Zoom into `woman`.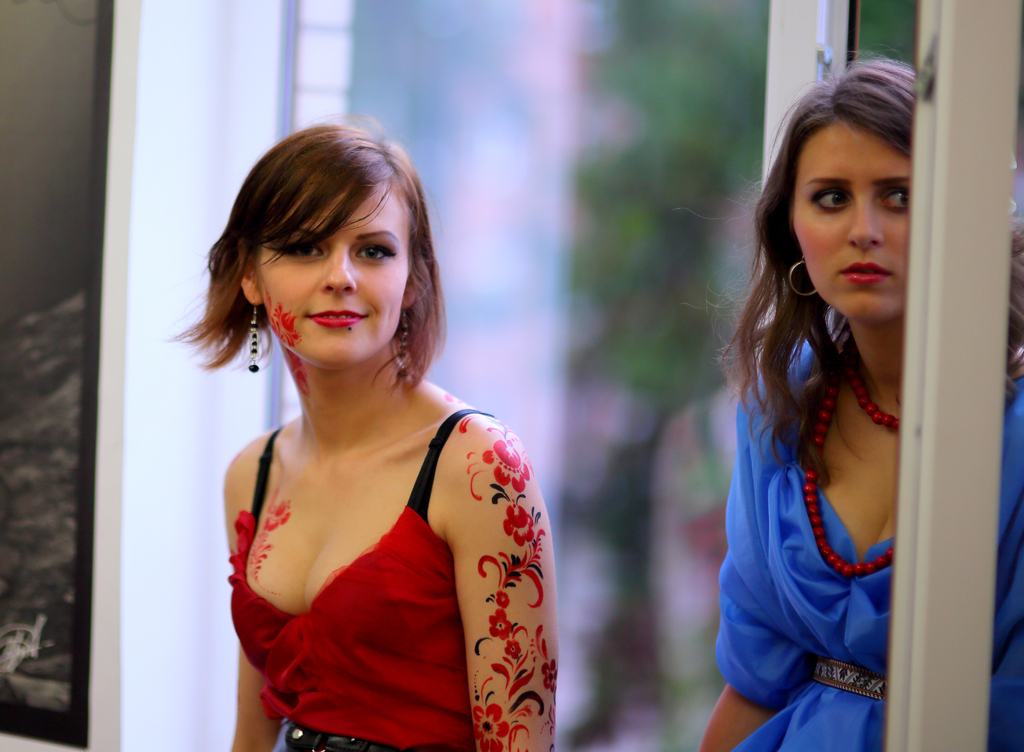
Zoom target: bbox(686, 46, 1021, 751).
